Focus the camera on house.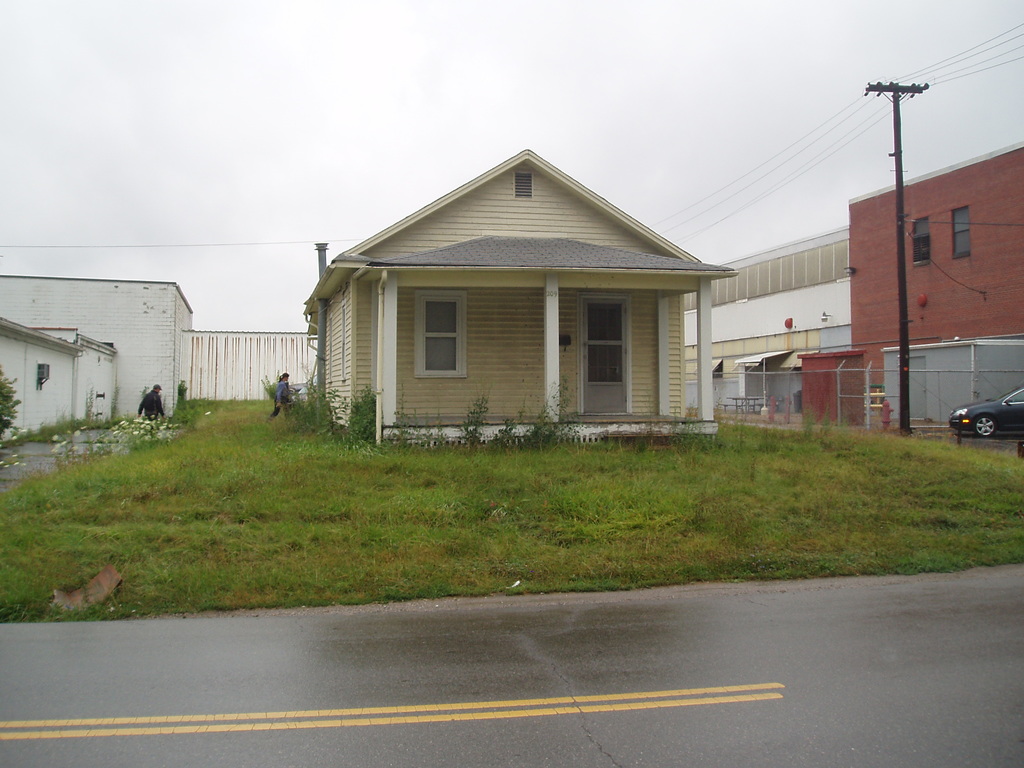
Focus region: [left=0, top=322, right=116, bottom=441].
